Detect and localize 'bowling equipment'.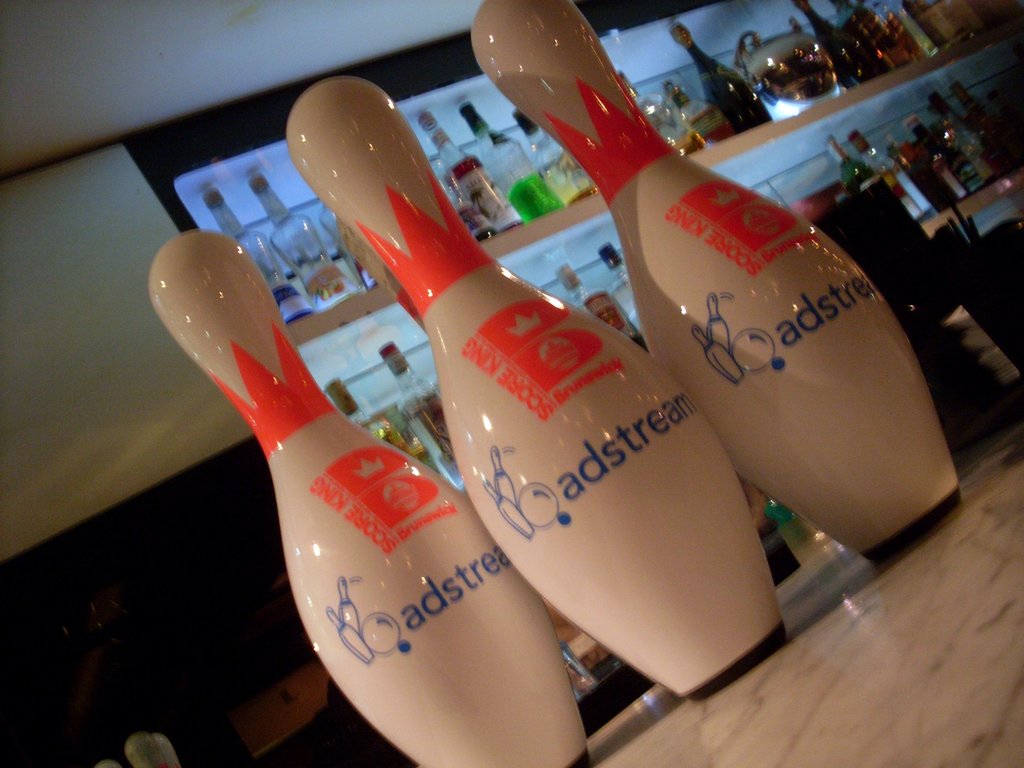
Localized at locate(453, 0, 969, 563).
